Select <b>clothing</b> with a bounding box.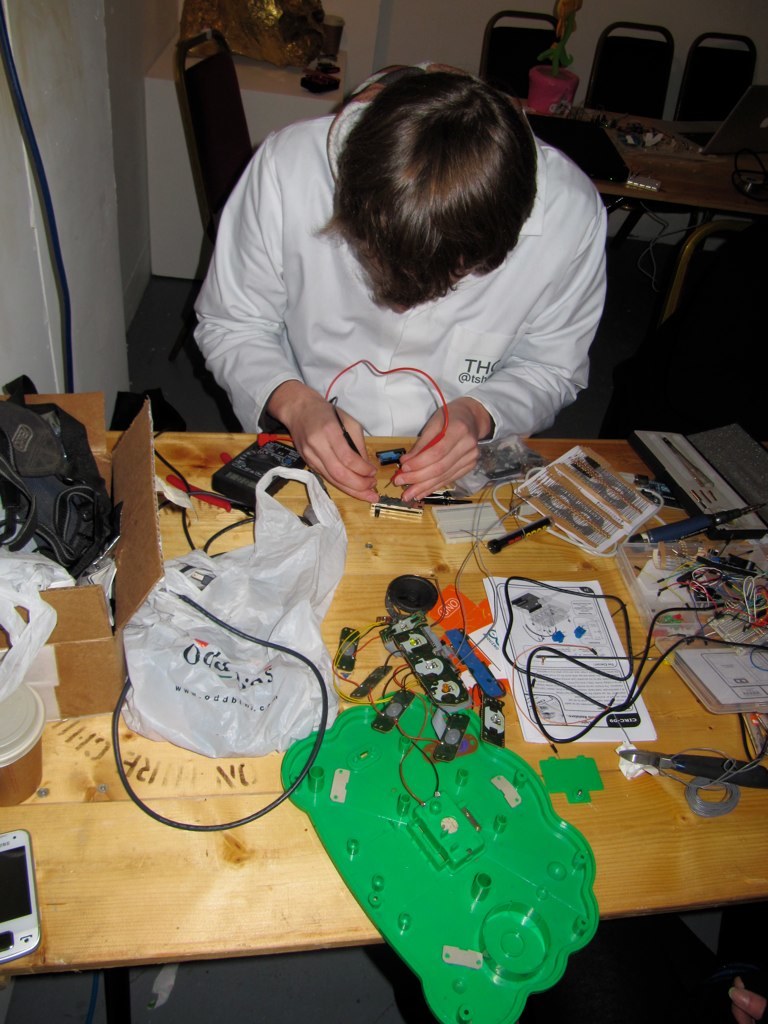
bbox(197, 94, 604, 448).
